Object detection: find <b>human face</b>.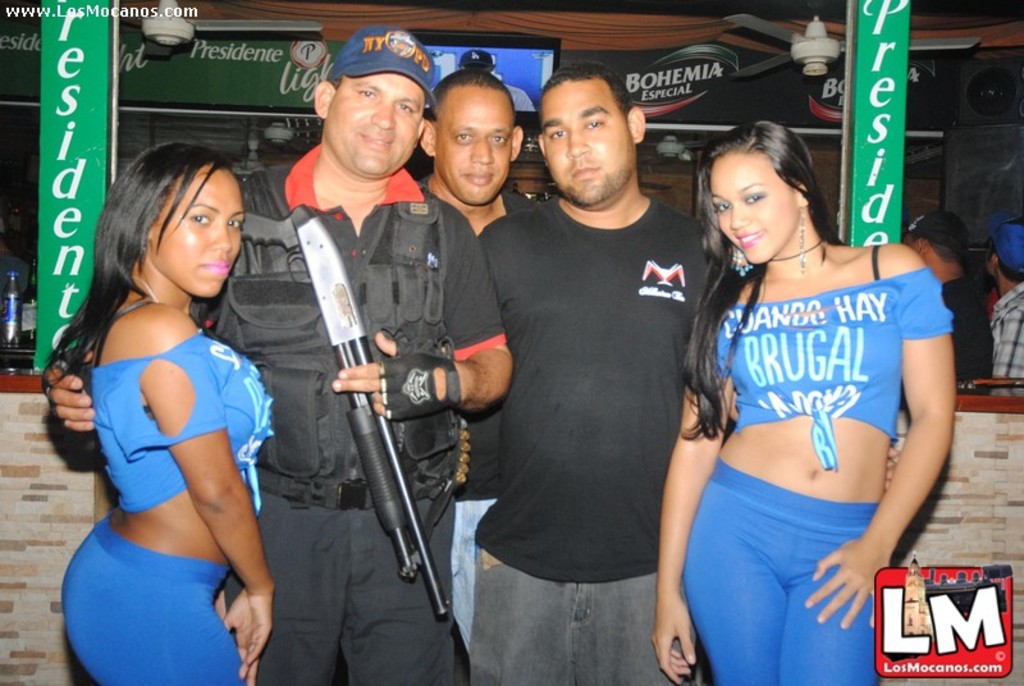
box(545, 78, 639, 206).
